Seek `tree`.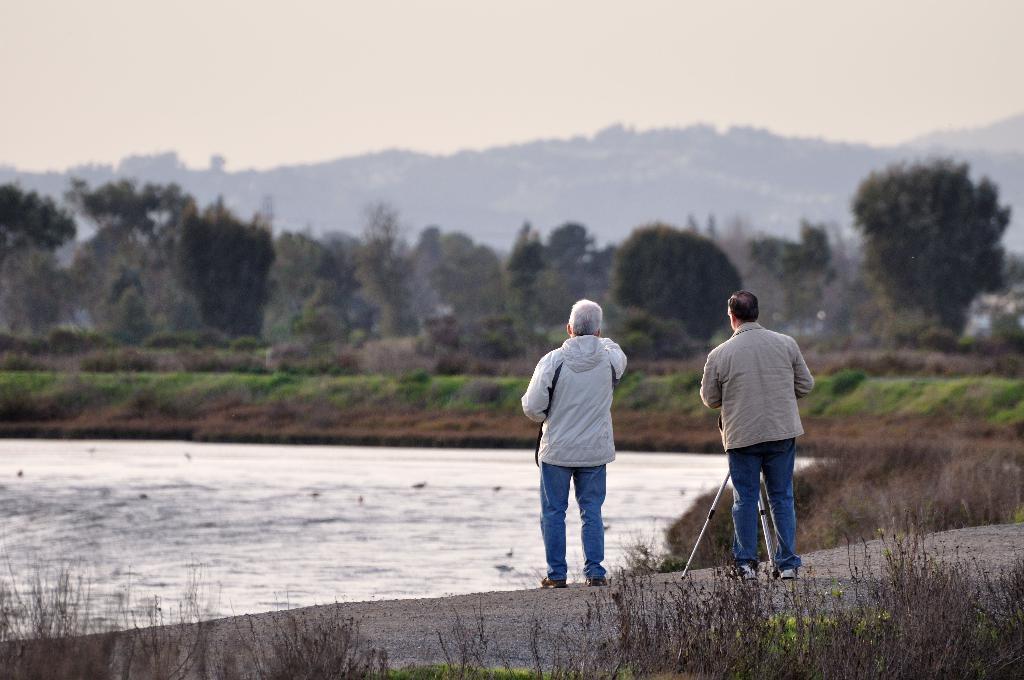
[851, 138, 1010, 349].
